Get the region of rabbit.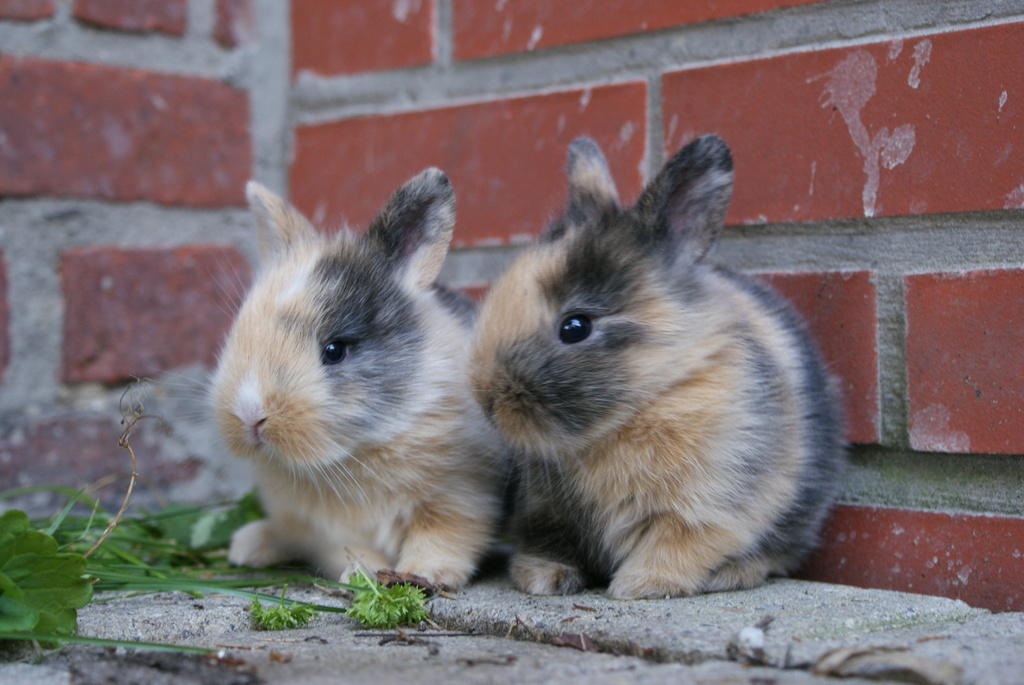
pyautogui.locateOnScreen(461, 134, 857, 612).
